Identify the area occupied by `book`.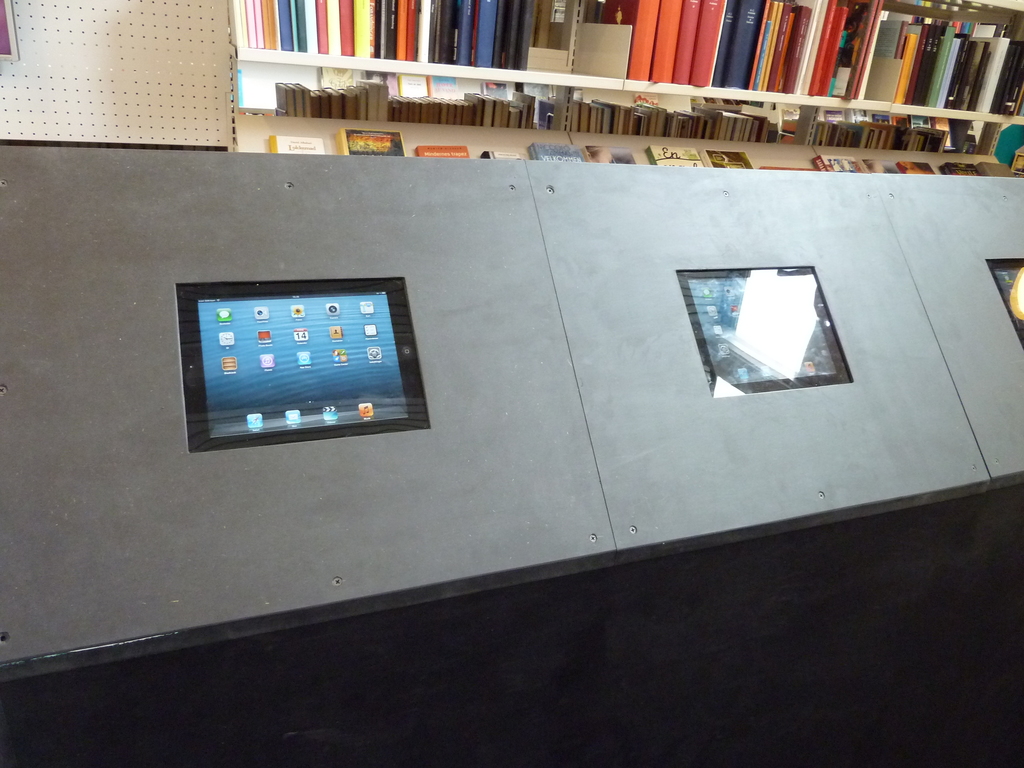
Area: 671/0/701/79.
